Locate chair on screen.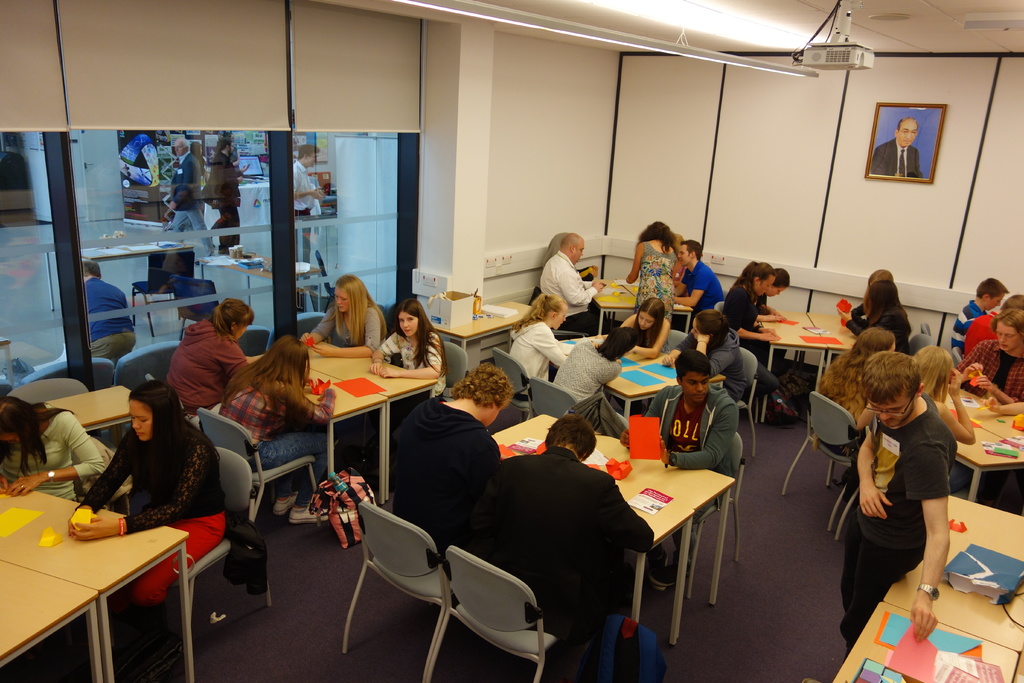
On screen at x1=661, y1=329, x2=690, y2=357.
